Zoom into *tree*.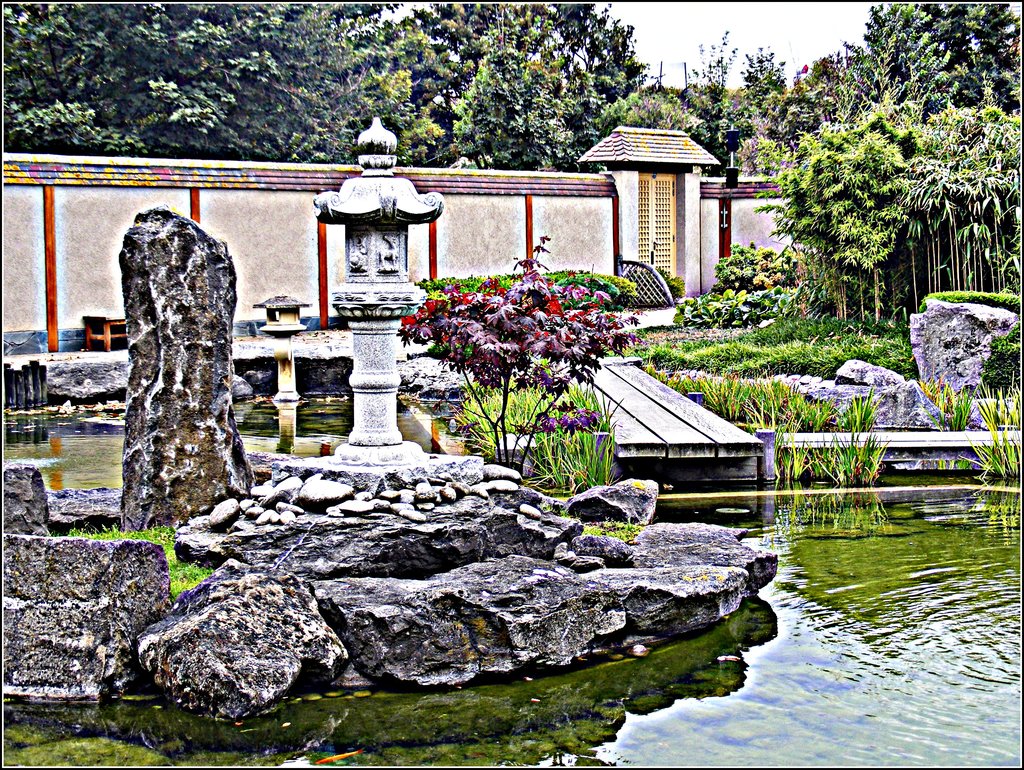
Zoom target: 742 35 781 117.
